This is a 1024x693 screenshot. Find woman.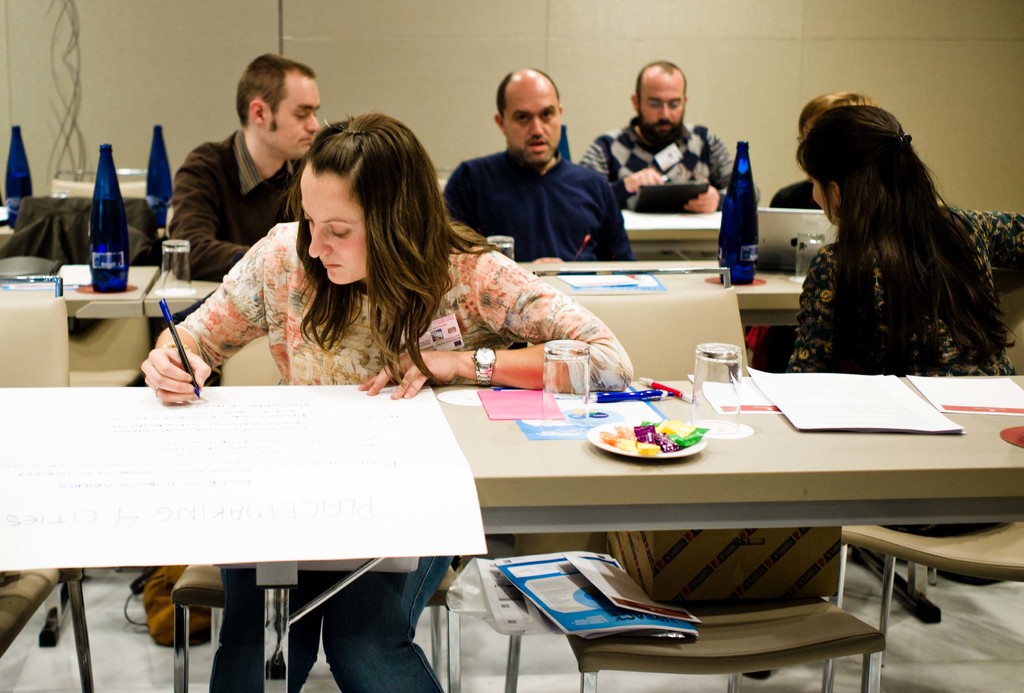
Bounding box: {"x1": 143, "y1": 117, "x2": 646, "y2": 692}.
